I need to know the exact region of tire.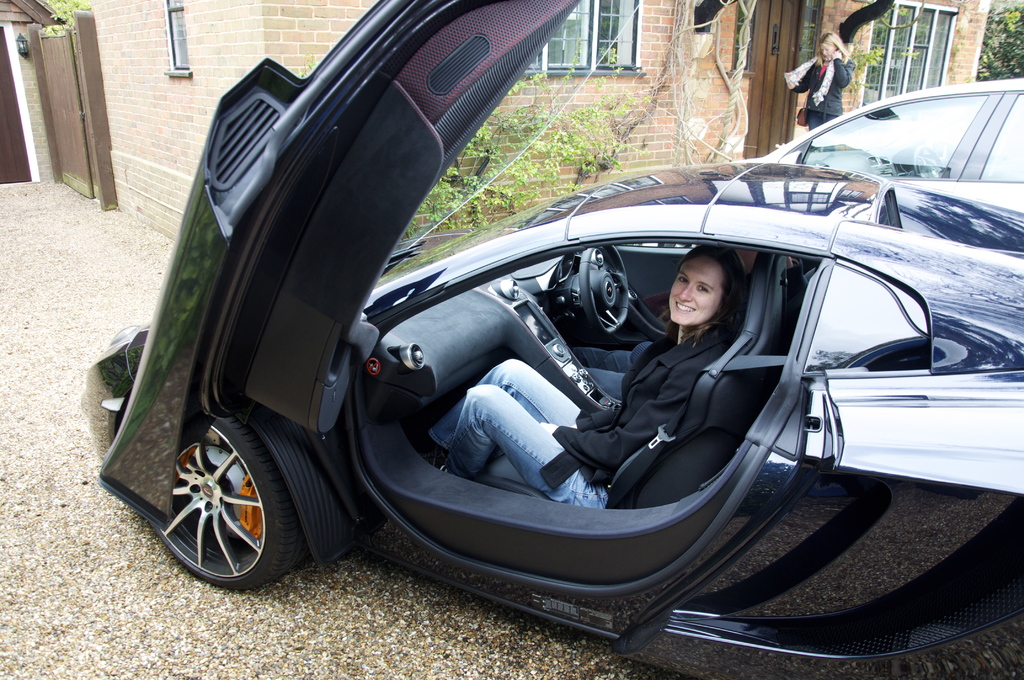
Region: 149,423,285,586.
